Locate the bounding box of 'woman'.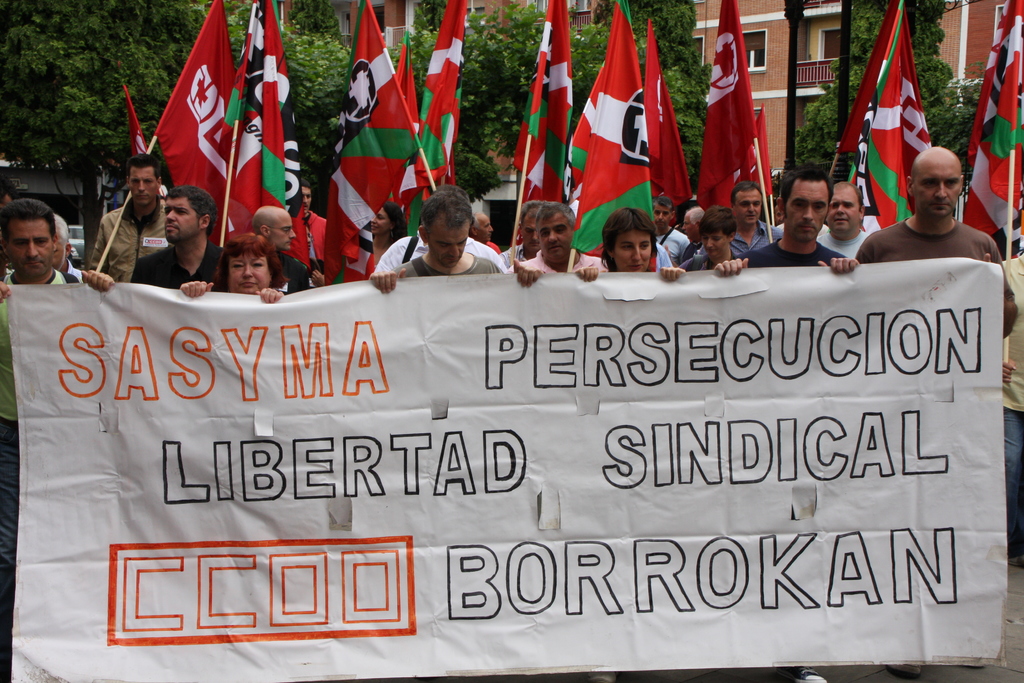
Bounding box: box(683, 199, 742, 269).
